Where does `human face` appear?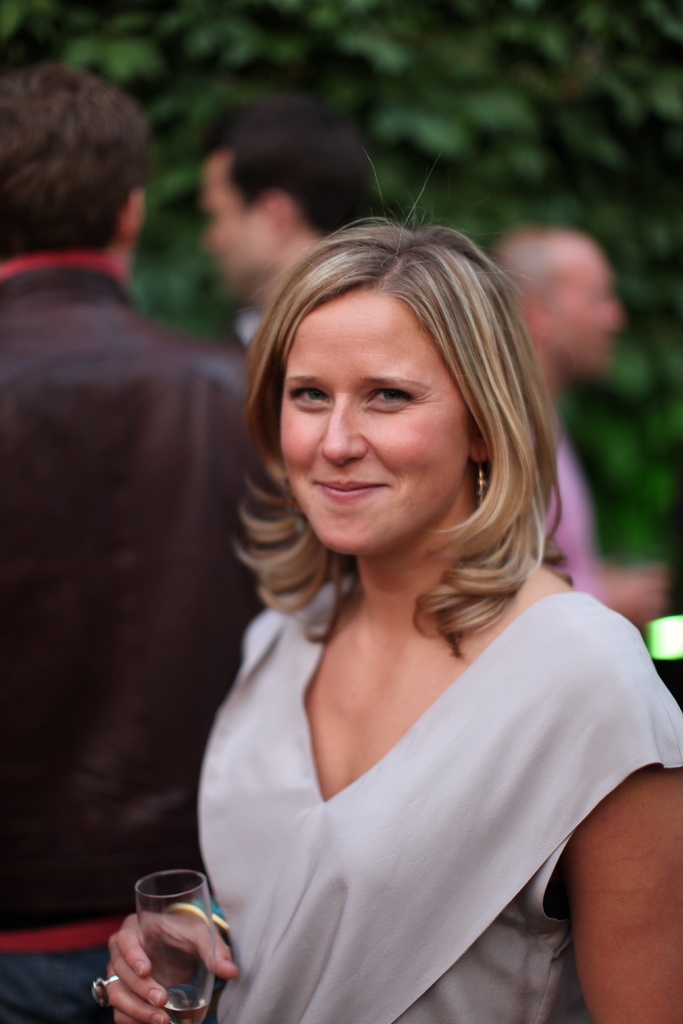
Appears at (275,291,464,554).
